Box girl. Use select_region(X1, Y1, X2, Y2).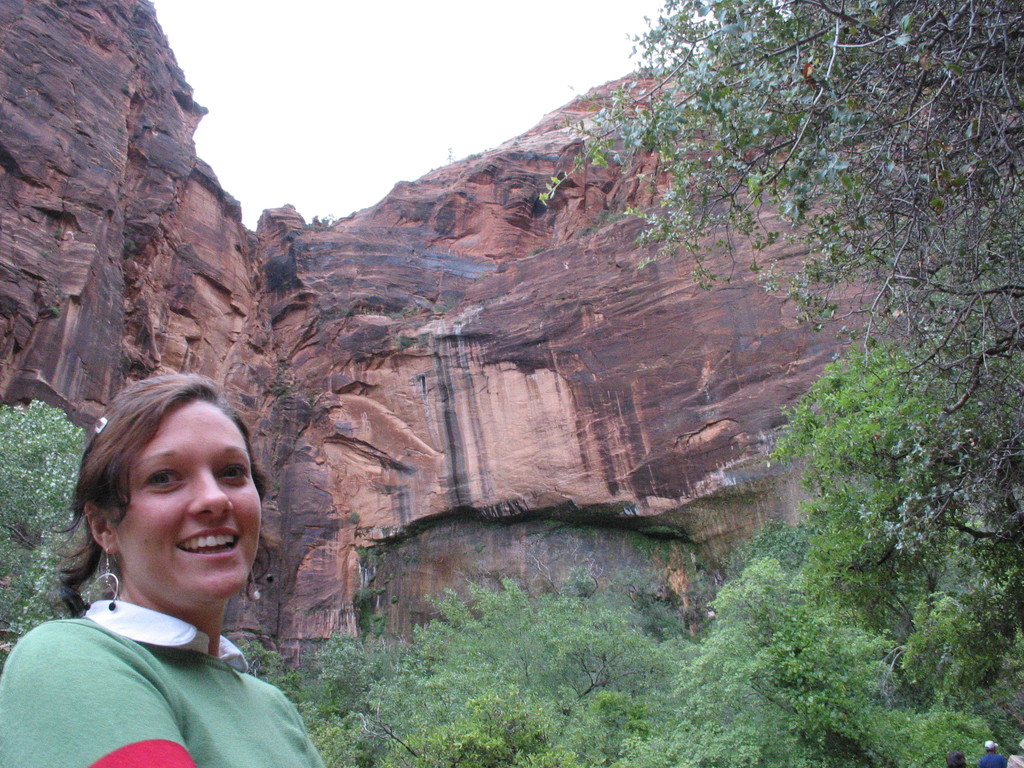
select_region(0, 373, 324, 767).
